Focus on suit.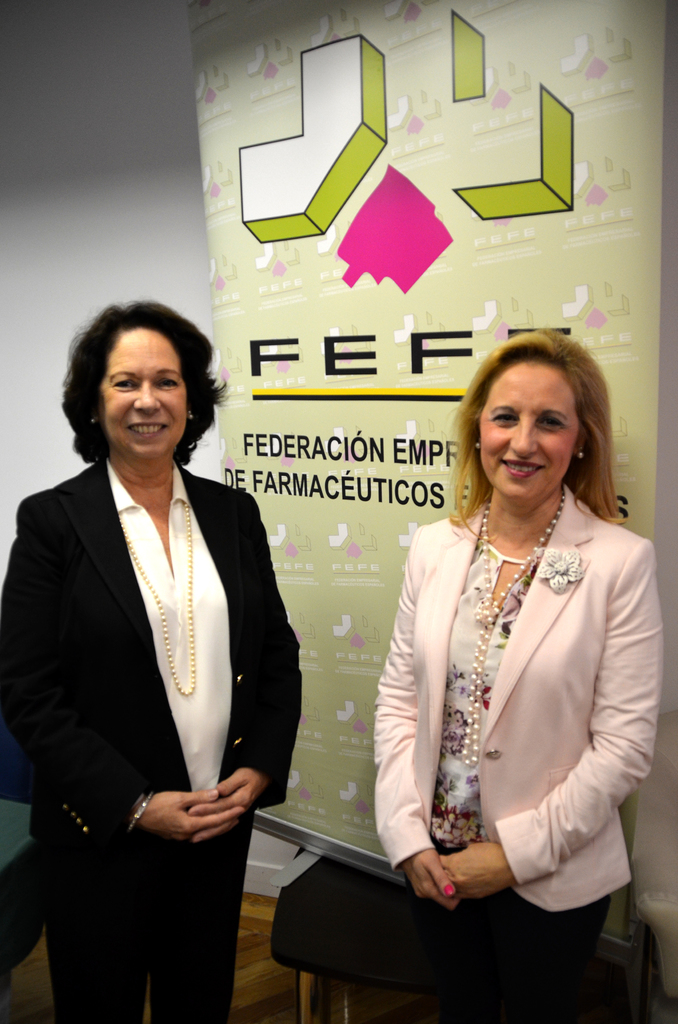
Focused at BBox(0, 447, 303, 1023).
